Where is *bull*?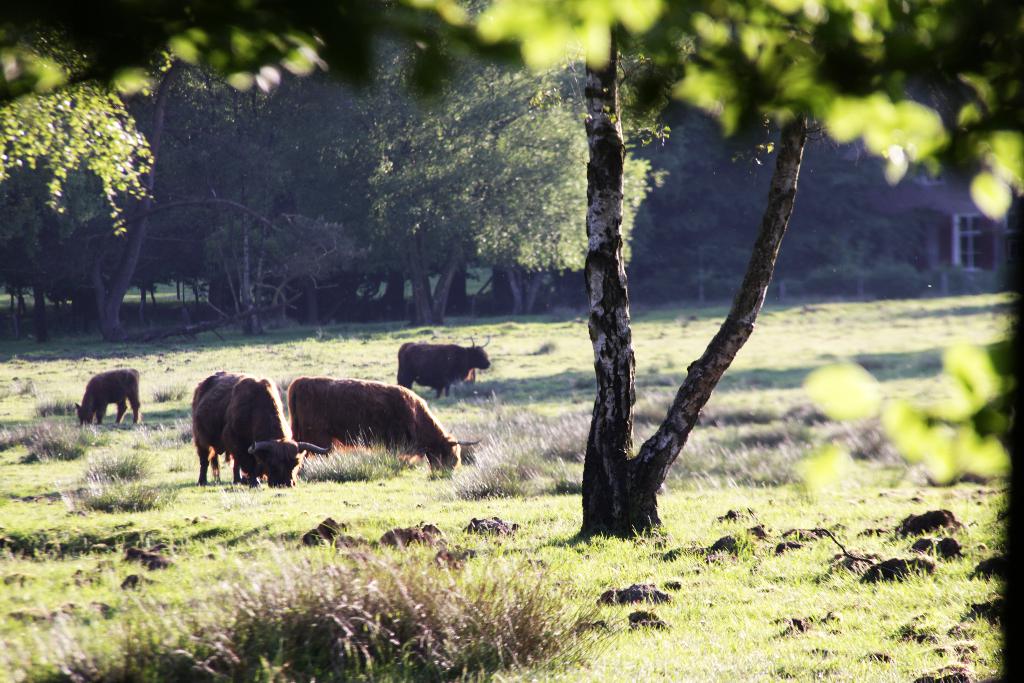
left=72, top=368, right=143, bottom=424.
